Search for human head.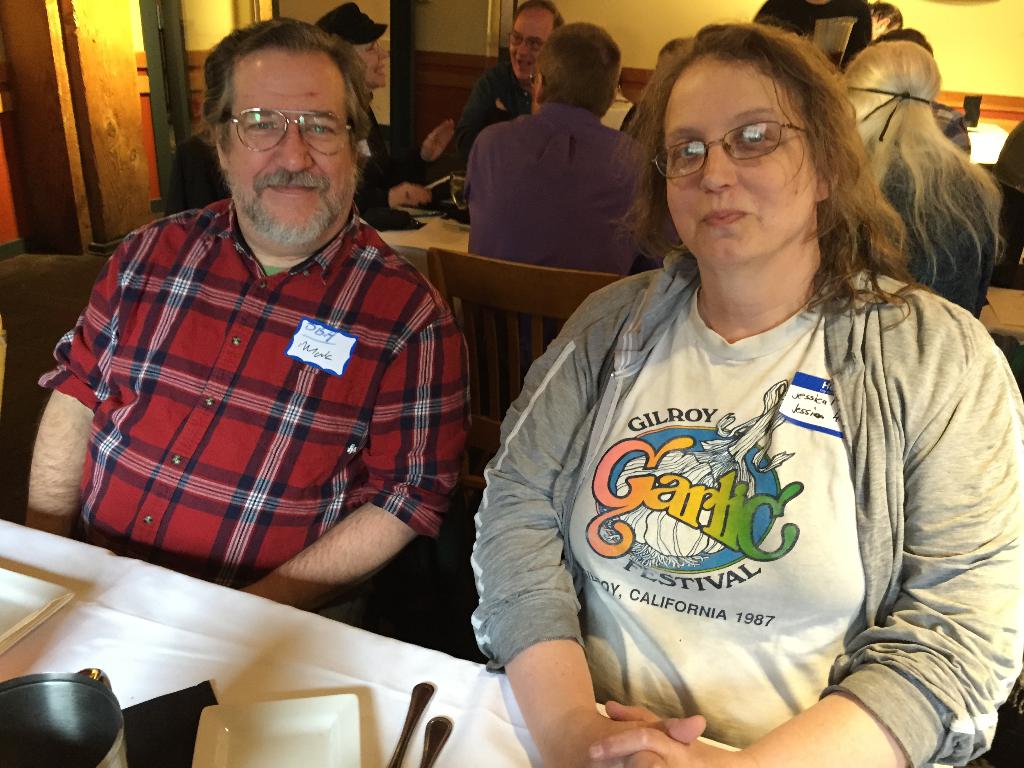
Found at x1=836 y1=38 x2=941 y2=155.
